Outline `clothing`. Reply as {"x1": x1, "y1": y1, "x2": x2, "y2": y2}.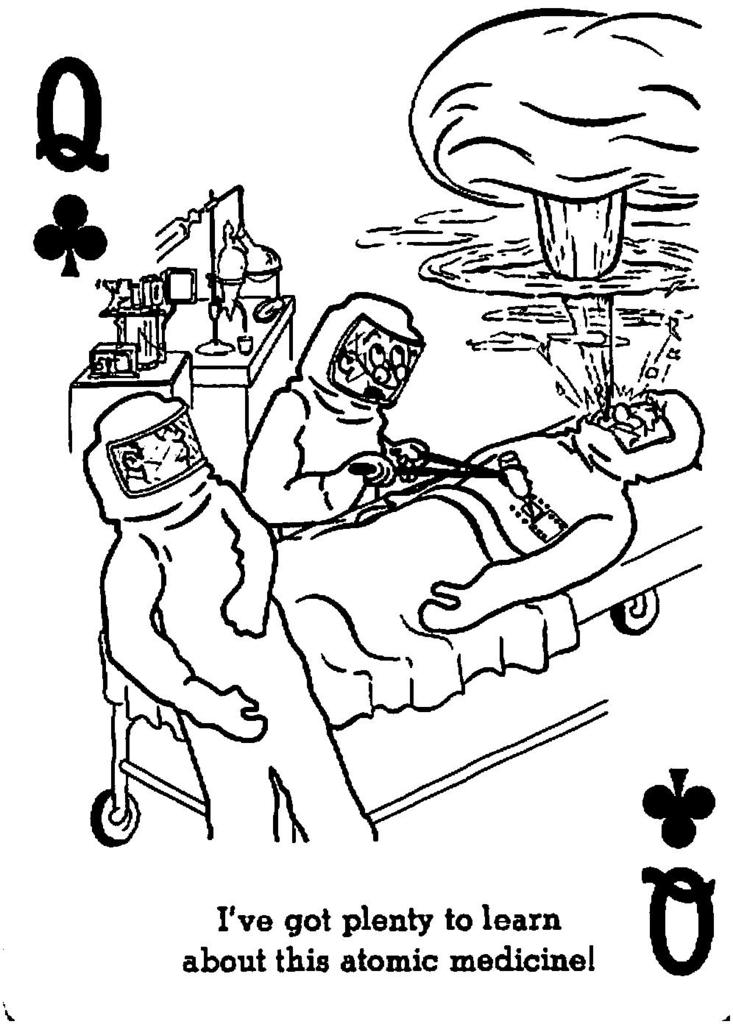
{"x1": 102, "y1": 513, "x2": 416, "y2": 853}.
